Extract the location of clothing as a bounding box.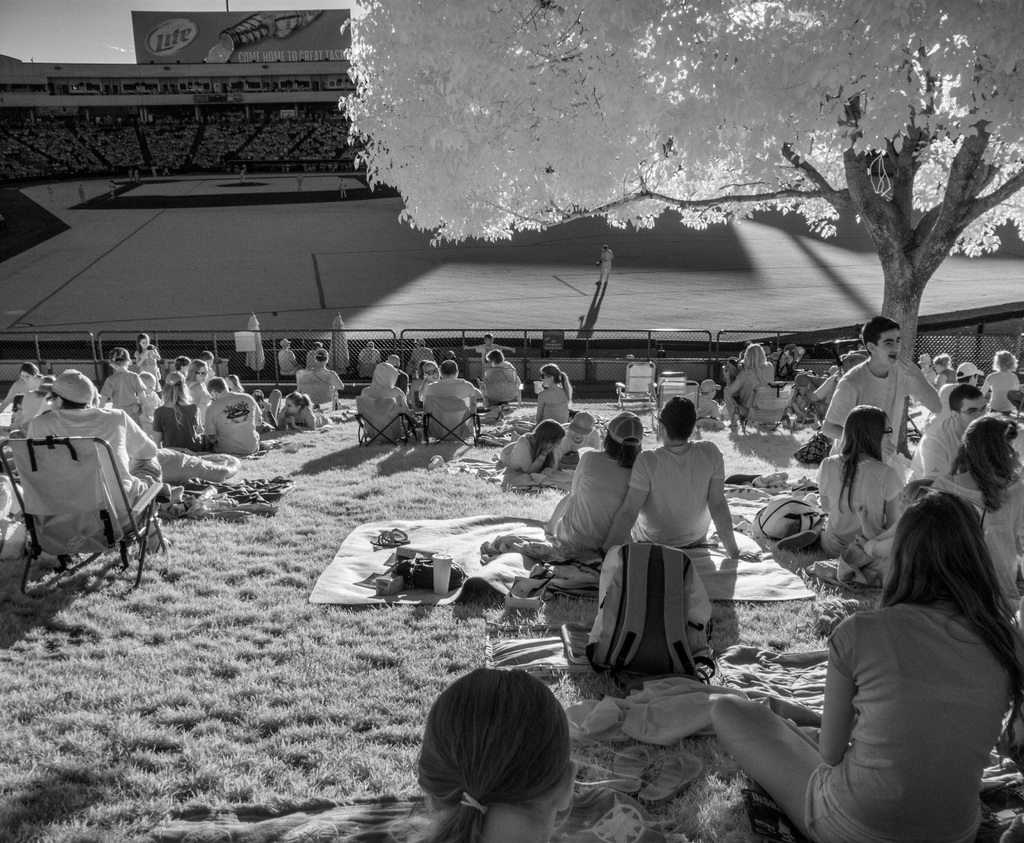
{"x1": 956, "y1": 359, "x2": 980, "y2": 376}.
